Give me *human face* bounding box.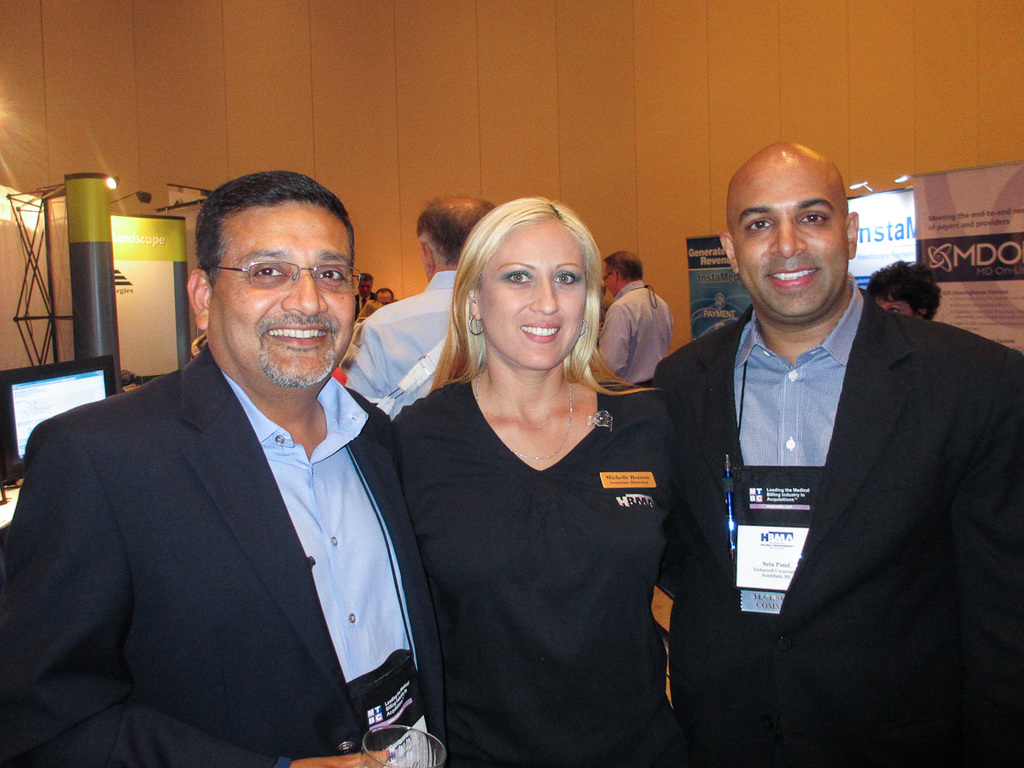
[x1=477, y1=219, x2=590, y2=369].
